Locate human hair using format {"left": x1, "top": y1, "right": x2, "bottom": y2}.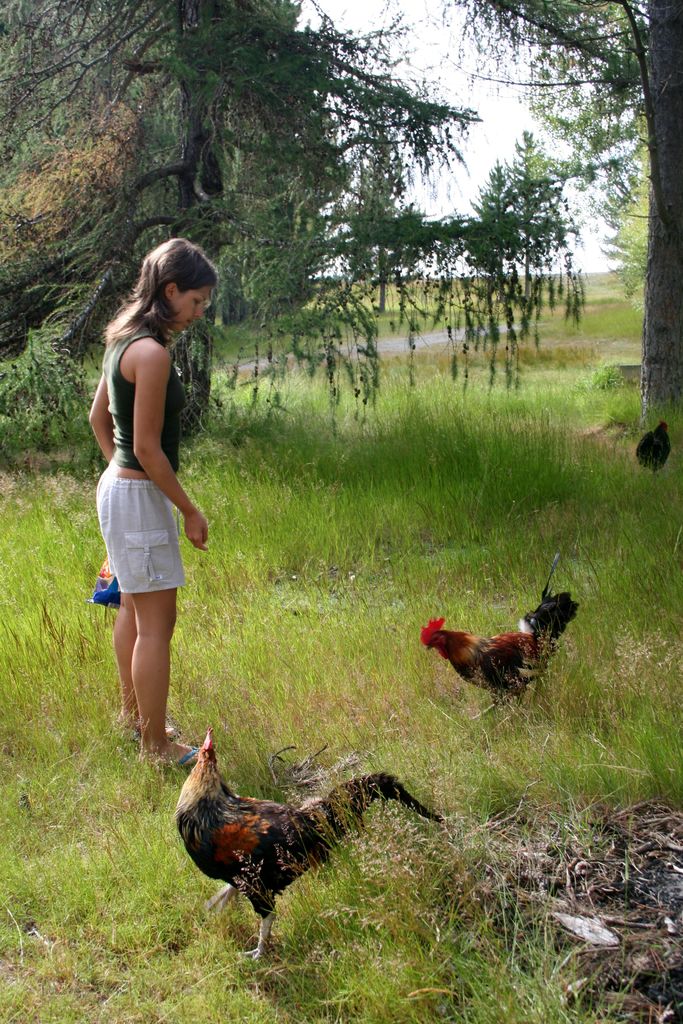
{"left": 103, "top": 237, "right": 211, "bottom": 360}.
